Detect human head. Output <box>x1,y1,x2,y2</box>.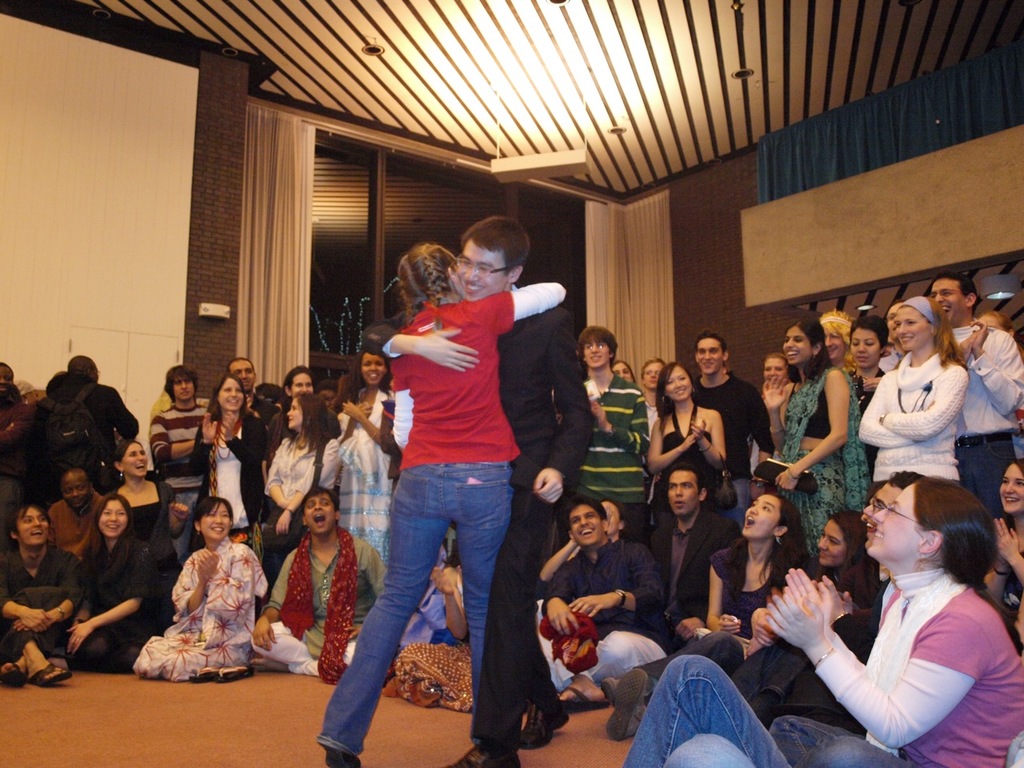
<box>826,319,850,362</box>.
